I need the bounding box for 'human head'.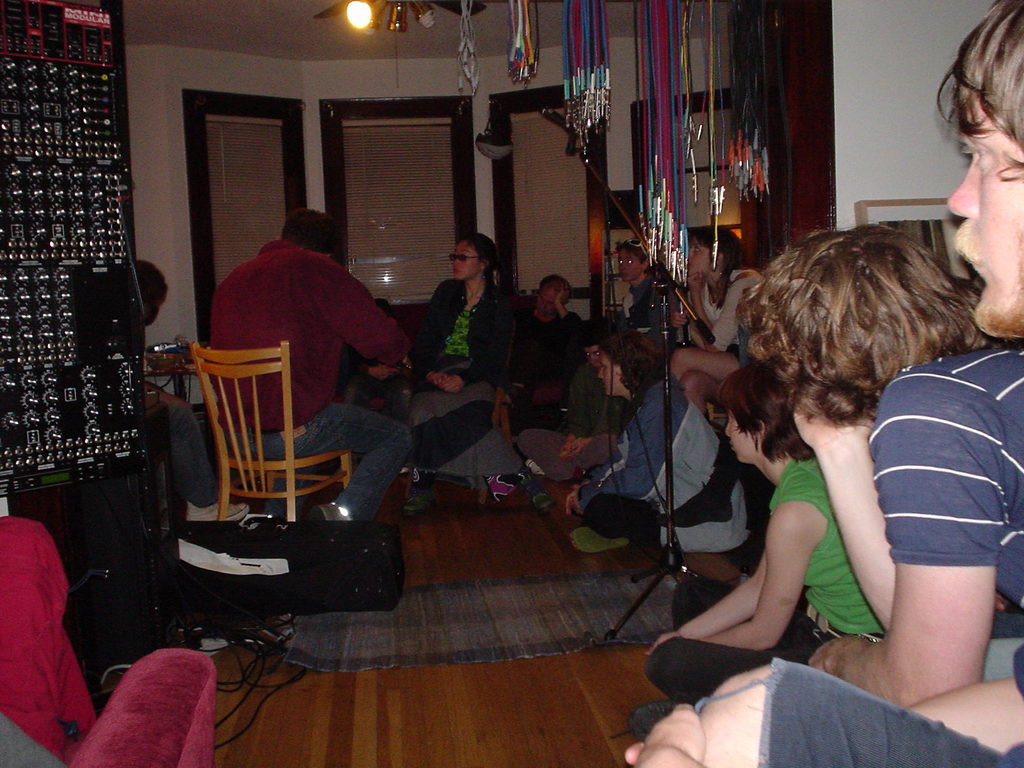
Here it is: bbox(282, 212, 342, 254).
